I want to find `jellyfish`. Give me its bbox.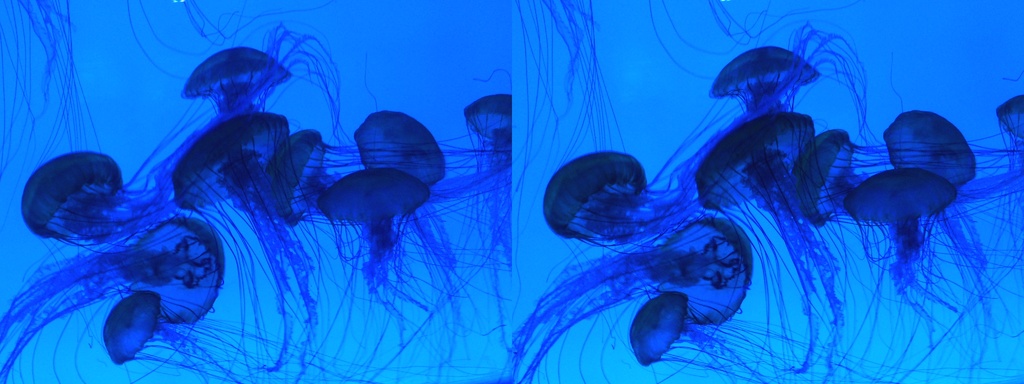
region(552, 134, 682, 252).
